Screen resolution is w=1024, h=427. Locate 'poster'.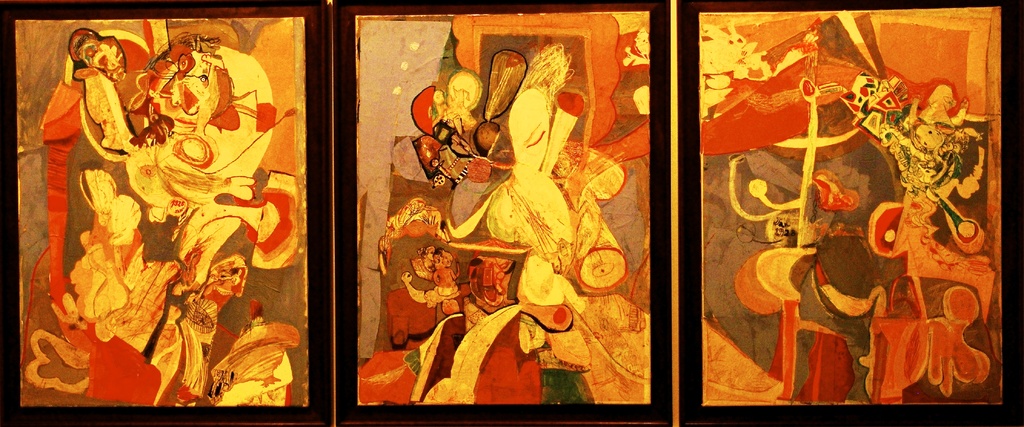
13:11:307:401.
